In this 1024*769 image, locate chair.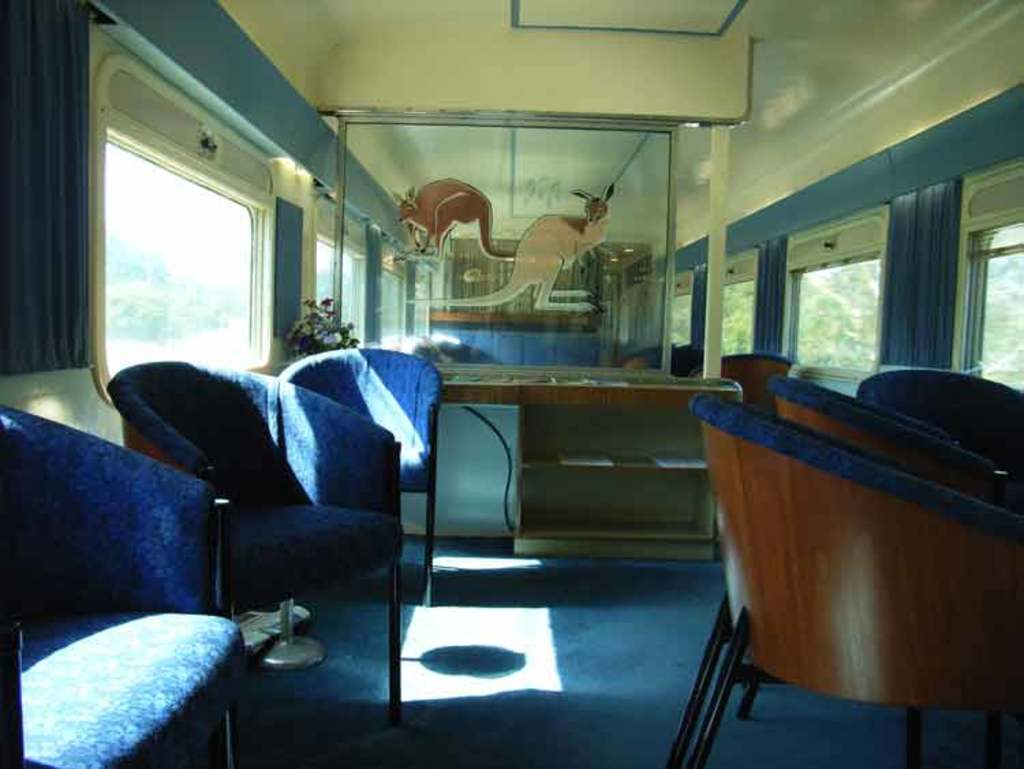
Bounding box: [x1=730, y1=372, x2=1002, y2=724].
